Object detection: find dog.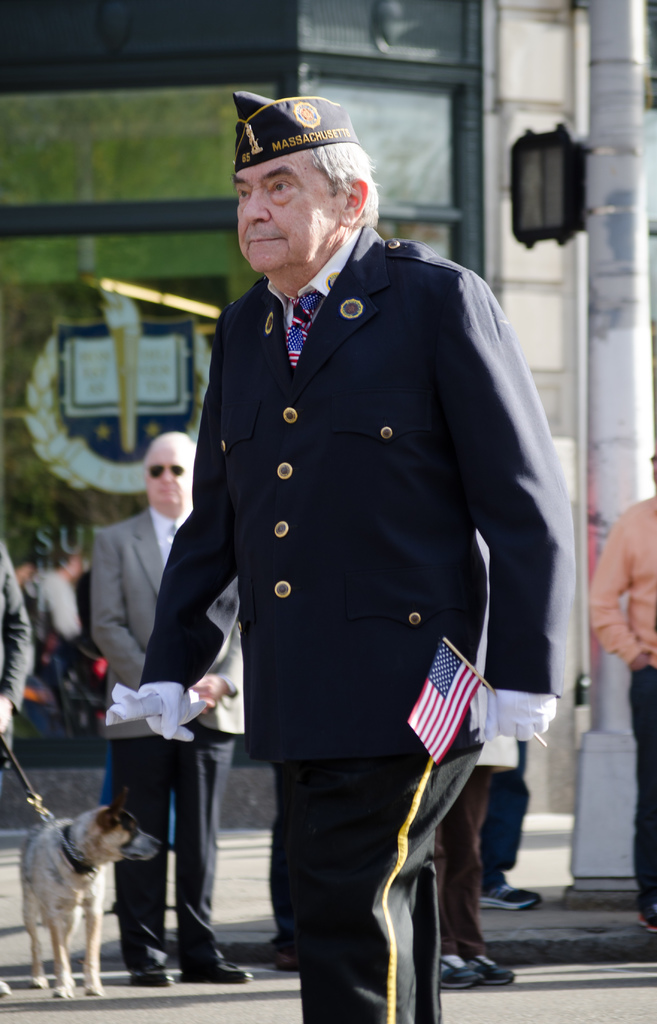
[17, 792, 177, 1005].
